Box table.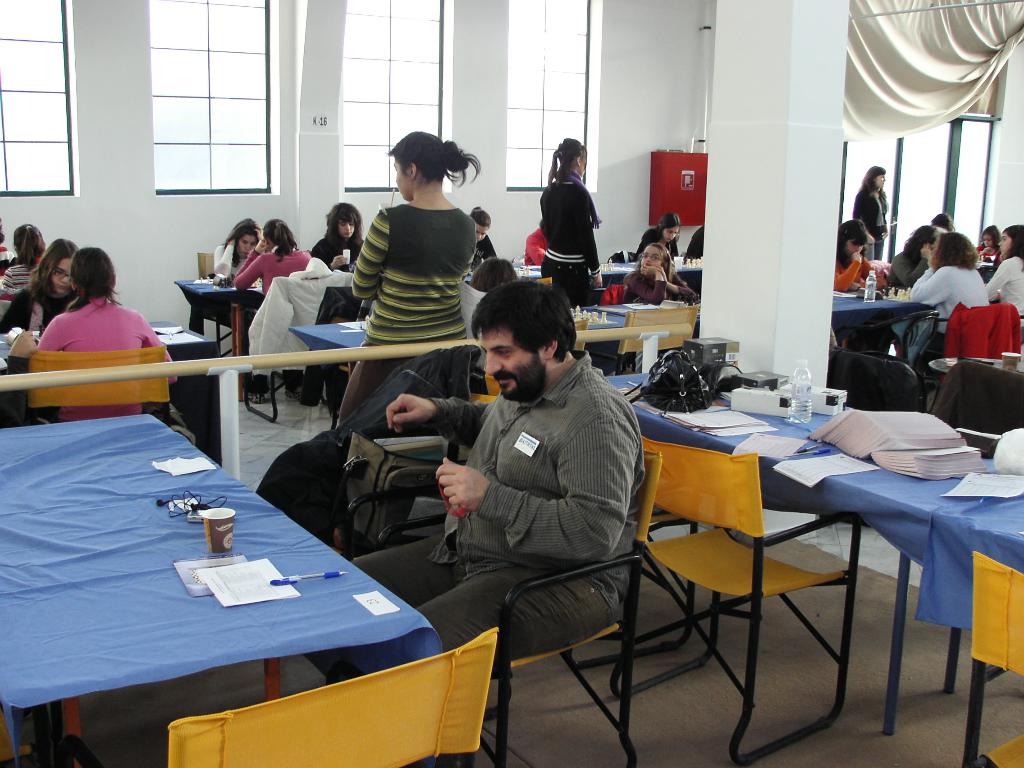
(284, 284, 936, 425).
